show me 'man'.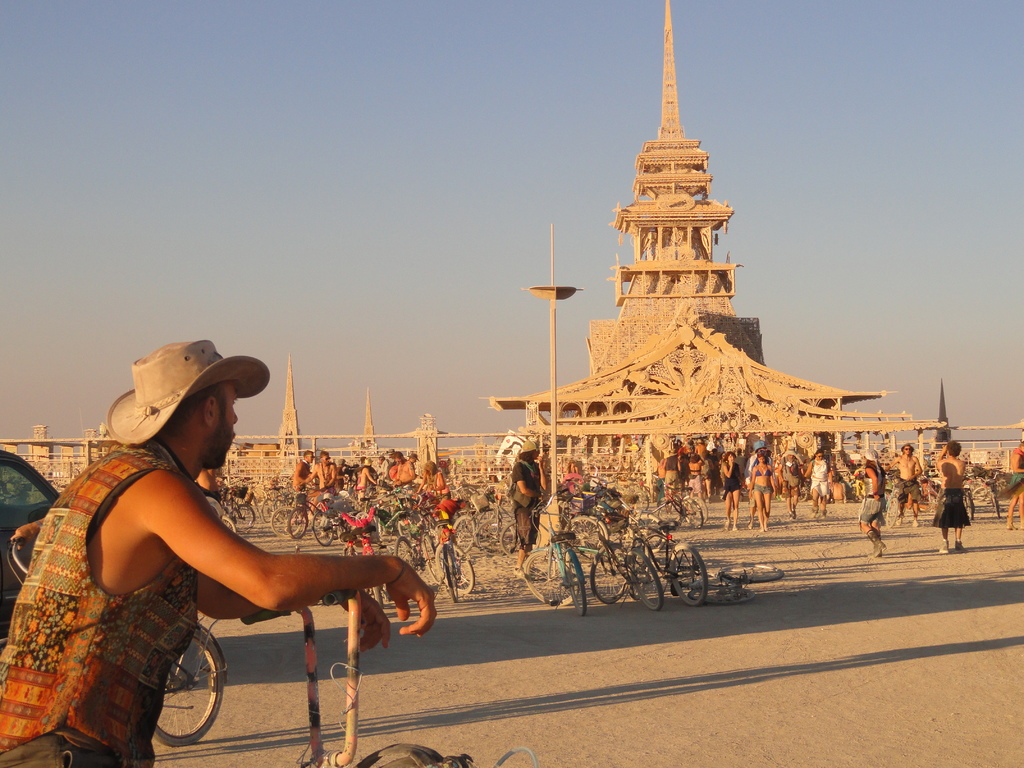
'man' is here: box=[360, 460, 383, 497].
